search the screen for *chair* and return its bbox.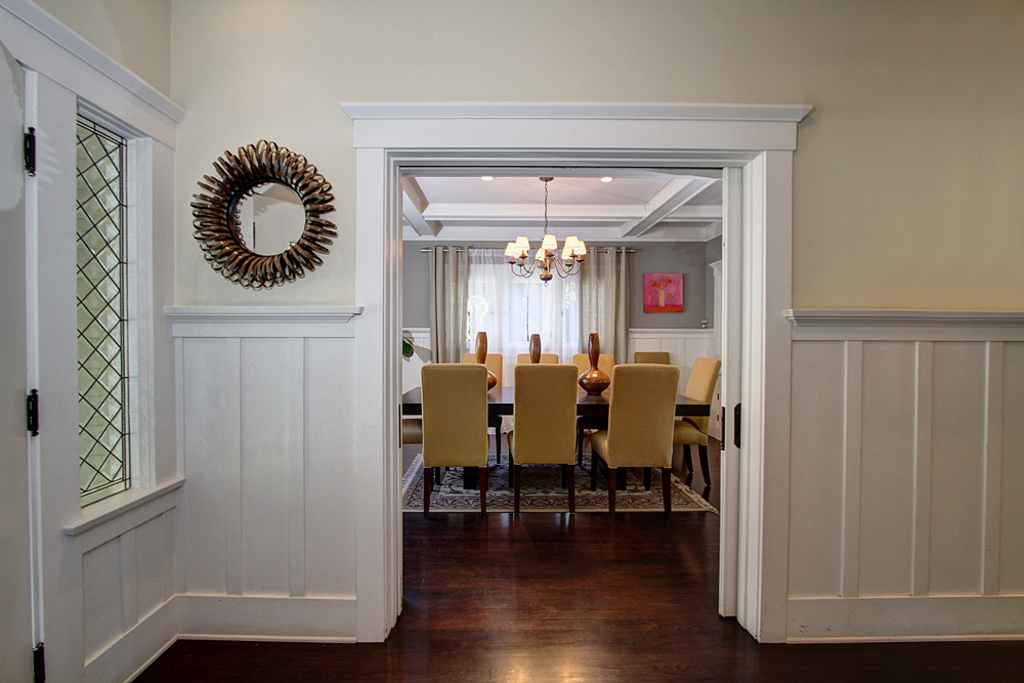
Found: select_region(575, 352, 617, 484).
